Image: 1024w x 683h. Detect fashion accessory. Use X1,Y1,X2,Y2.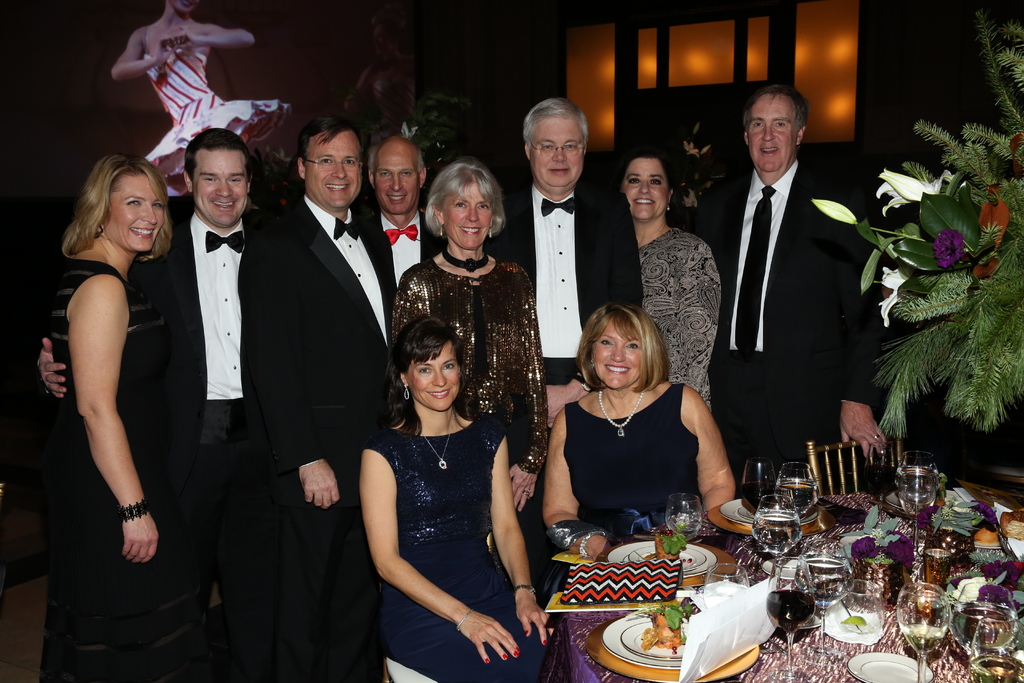
541,637,547,646.
